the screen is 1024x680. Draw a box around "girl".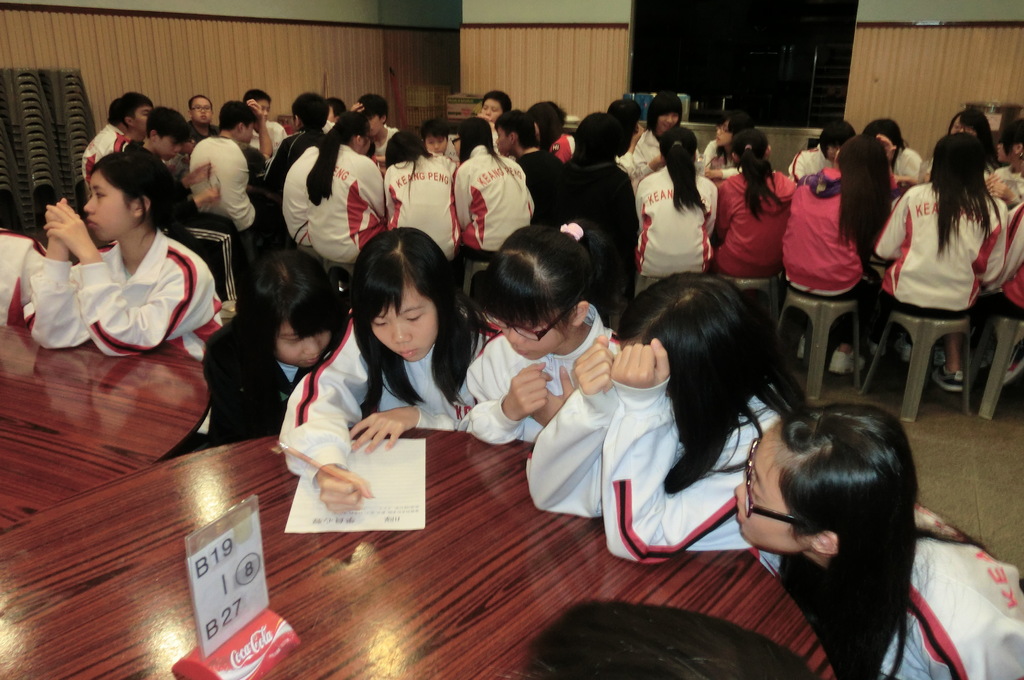
(x1=524, y1=272, x2=809, y2=559).
